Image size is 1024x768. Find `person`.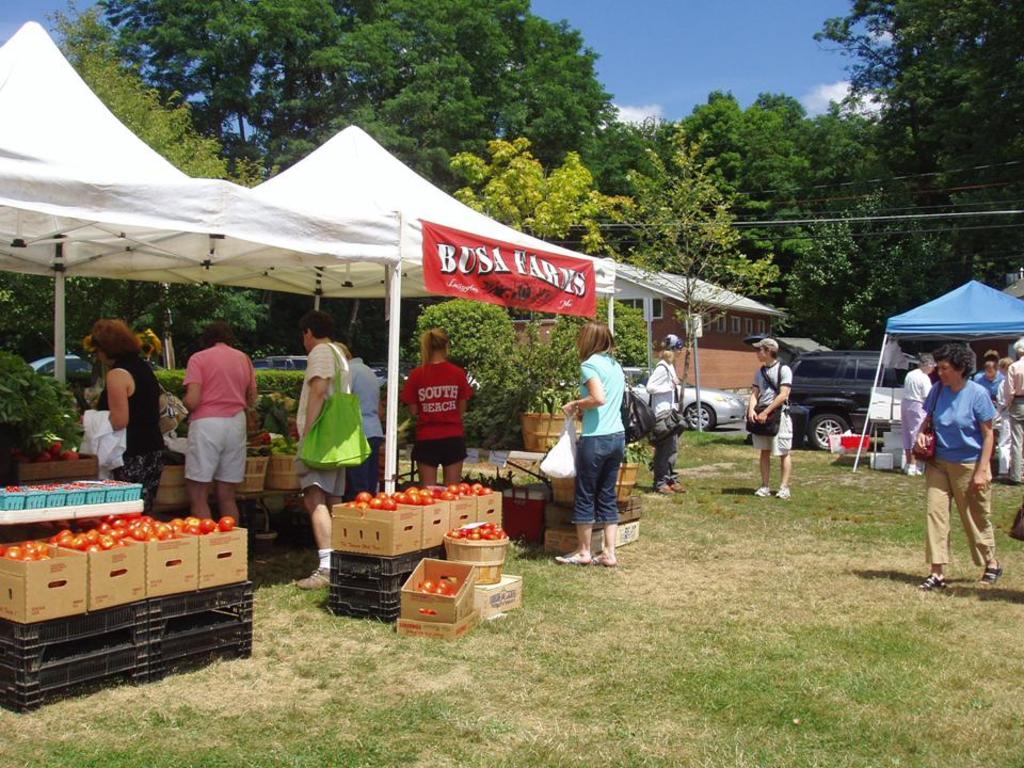
Rect(913, 318, 1009, 609).
